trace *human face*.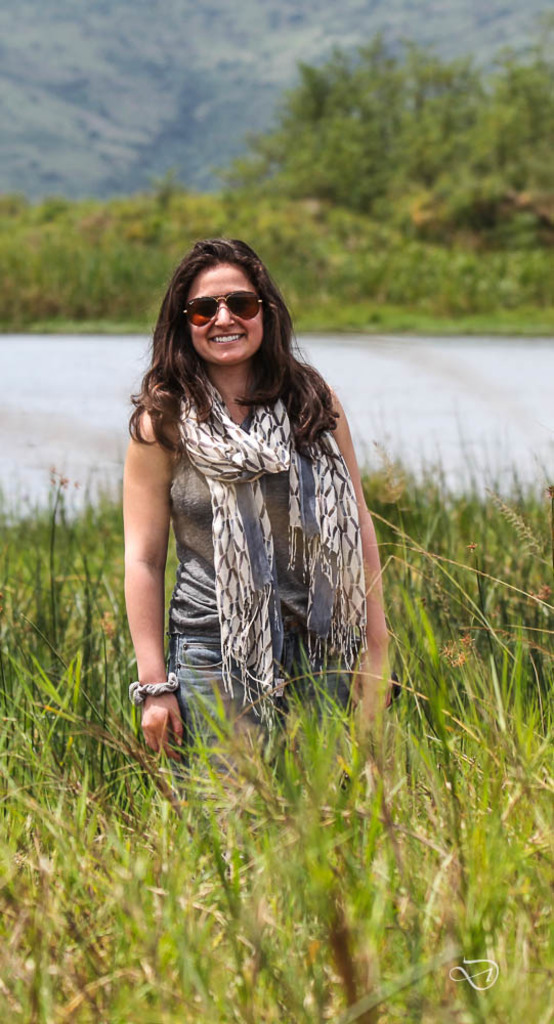
Traced to [191, 260, 266, 359].
